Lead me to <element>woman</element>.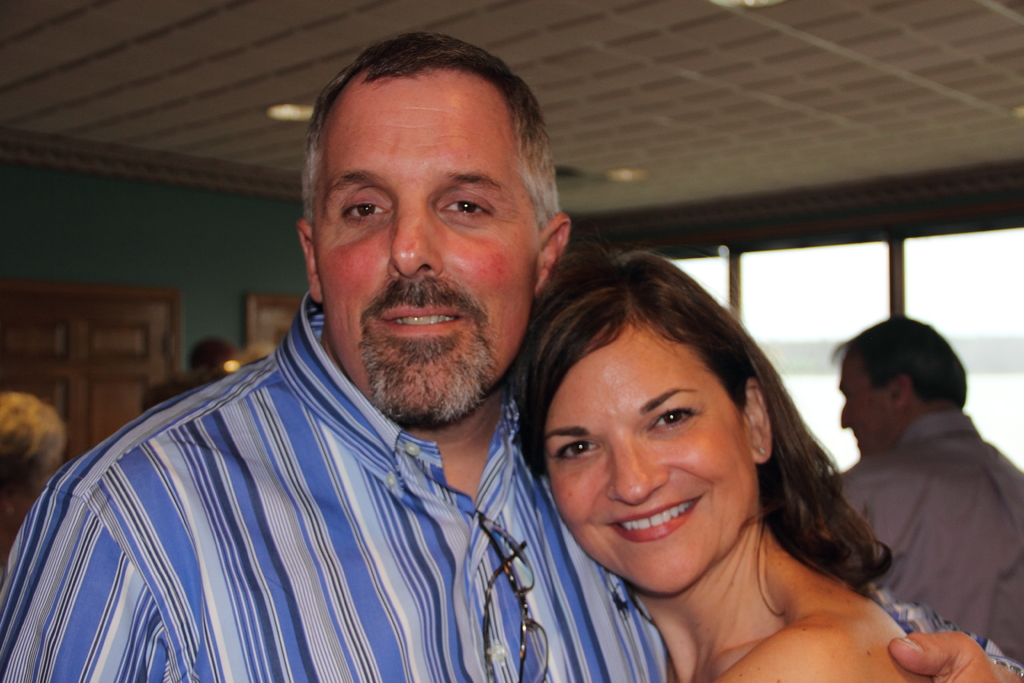
Lead to x1=494 y1=239 x2=911 y2=682.
